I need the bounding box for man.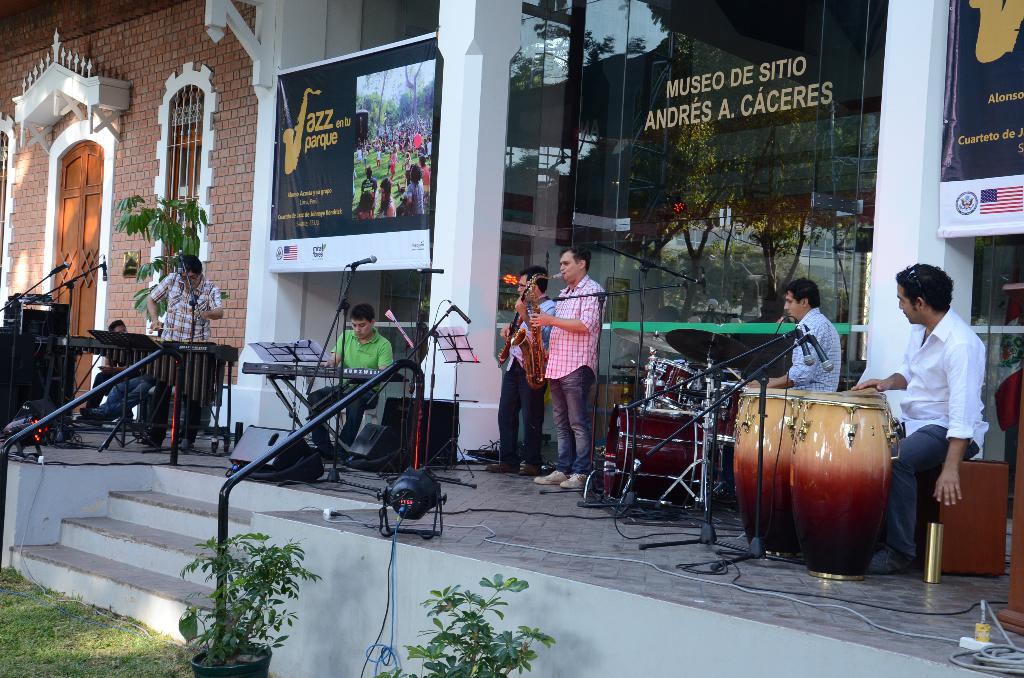
Here it is: (479,262,563,477).
